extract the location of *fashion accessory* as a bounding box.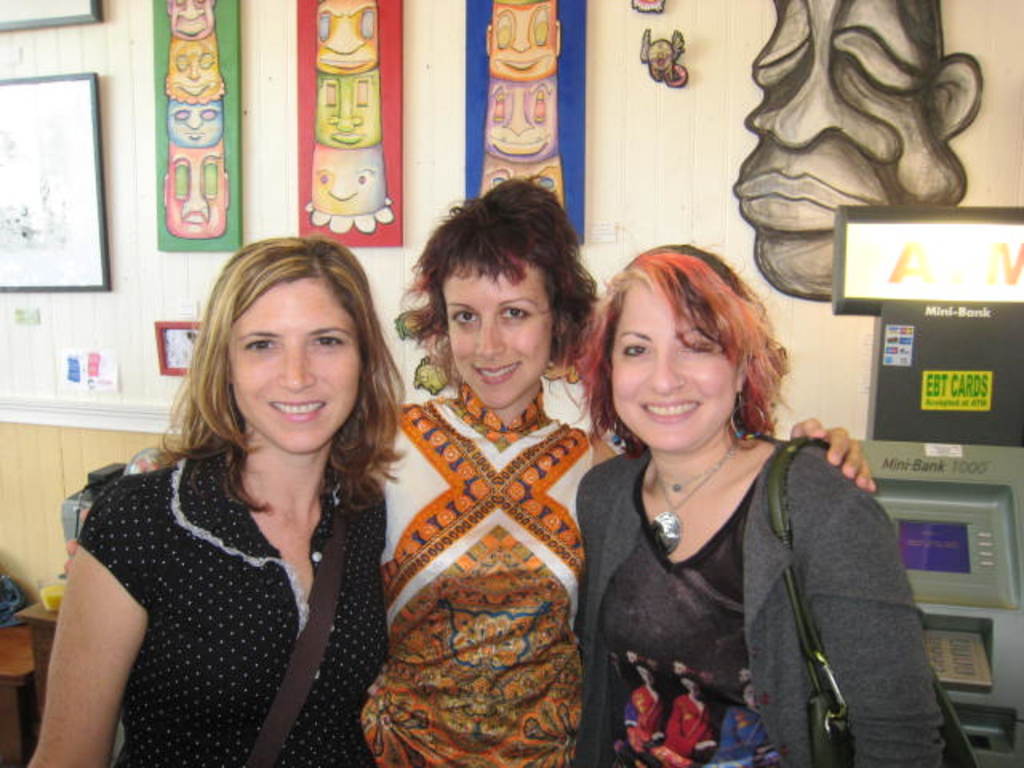
bbox=(760, 437, 982, 766).
